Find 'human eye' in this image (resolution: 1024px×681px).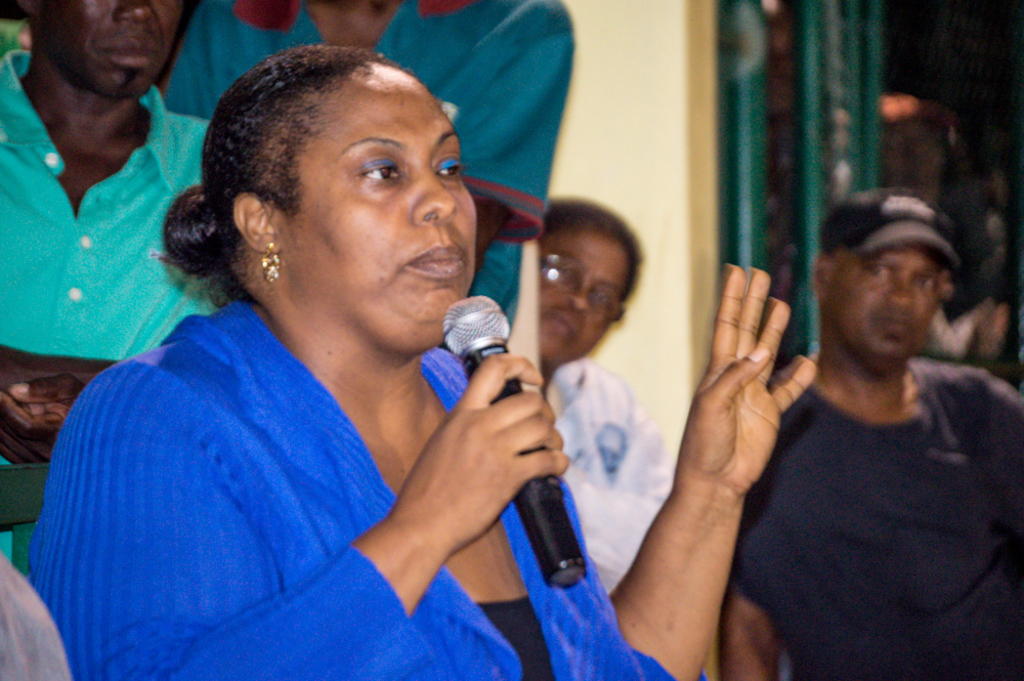
Rect(912, 272, 937, 294).
